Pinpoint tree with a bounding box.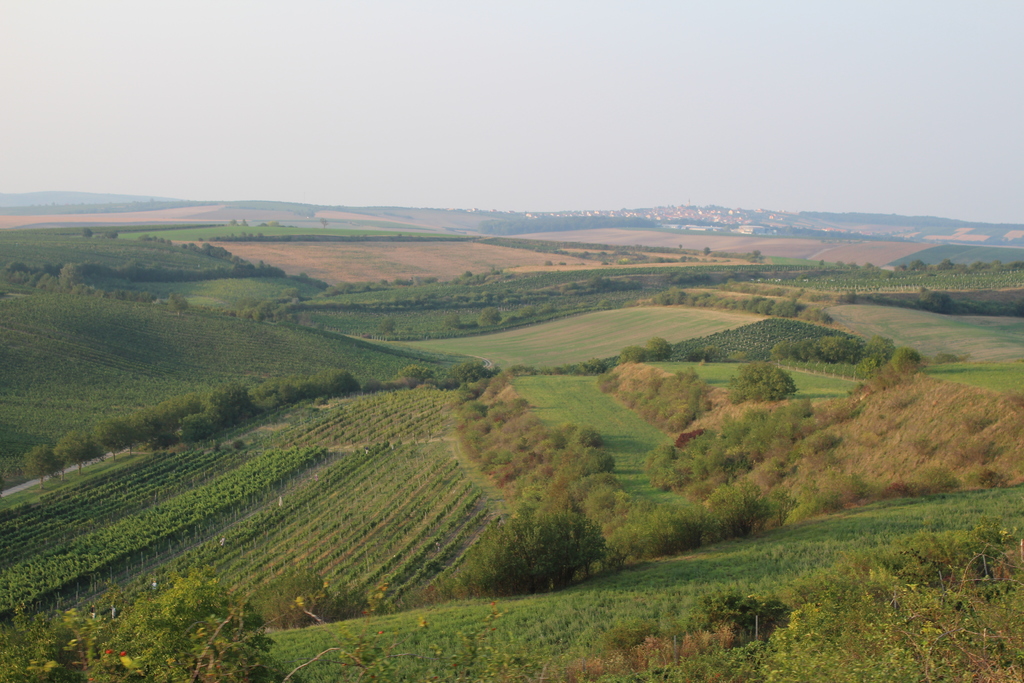
<box>105,415,125,456</box>.
